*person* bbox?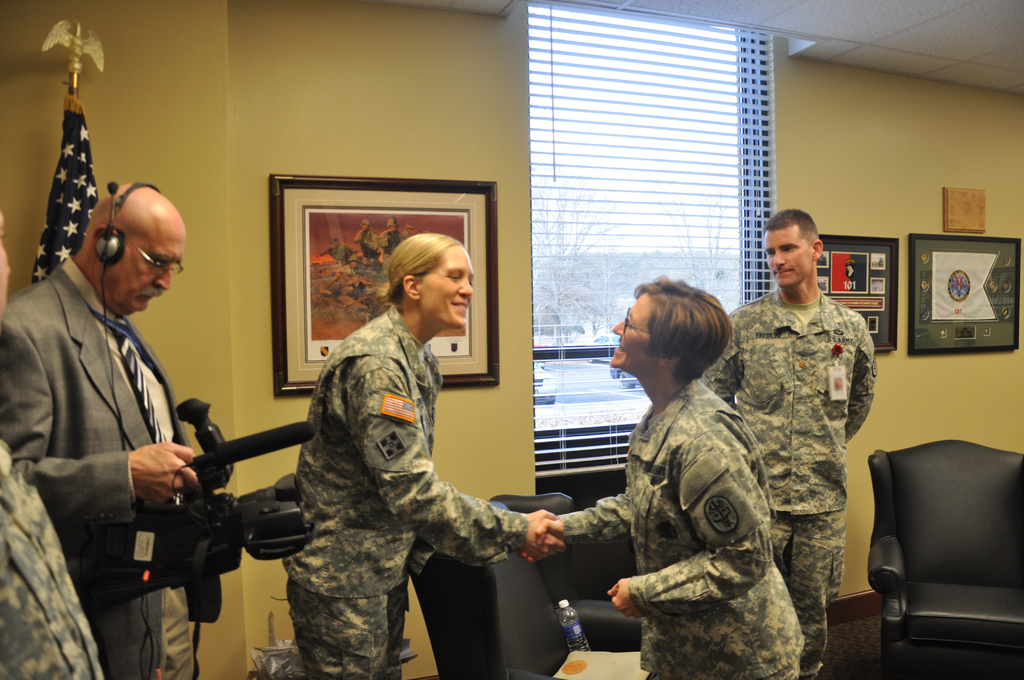
box=[1, 185, 198, 679]
